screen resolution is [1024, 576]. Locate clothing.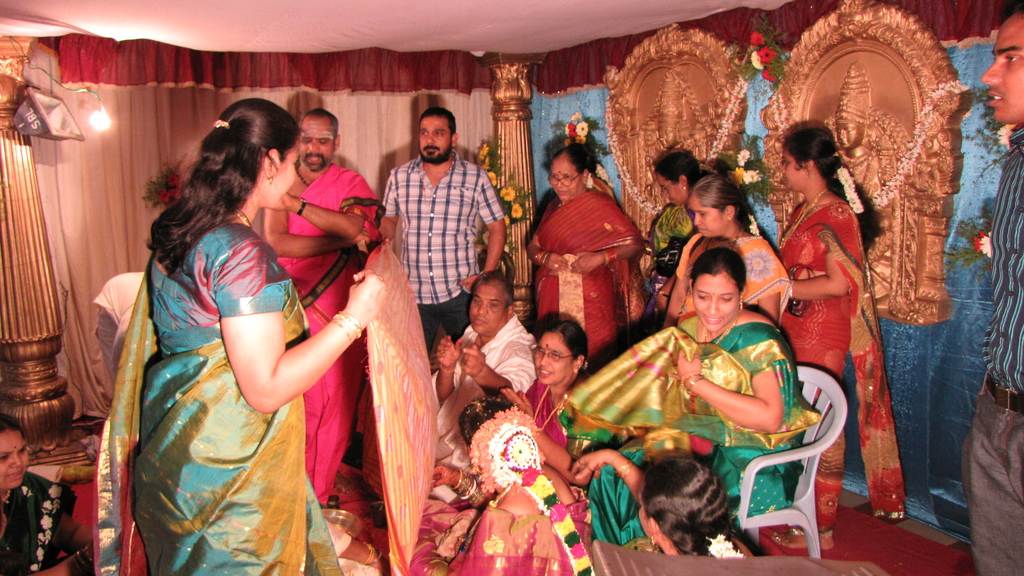
{"x1": 414, "y1": 280, "x2": 470, "y2": 348}.
